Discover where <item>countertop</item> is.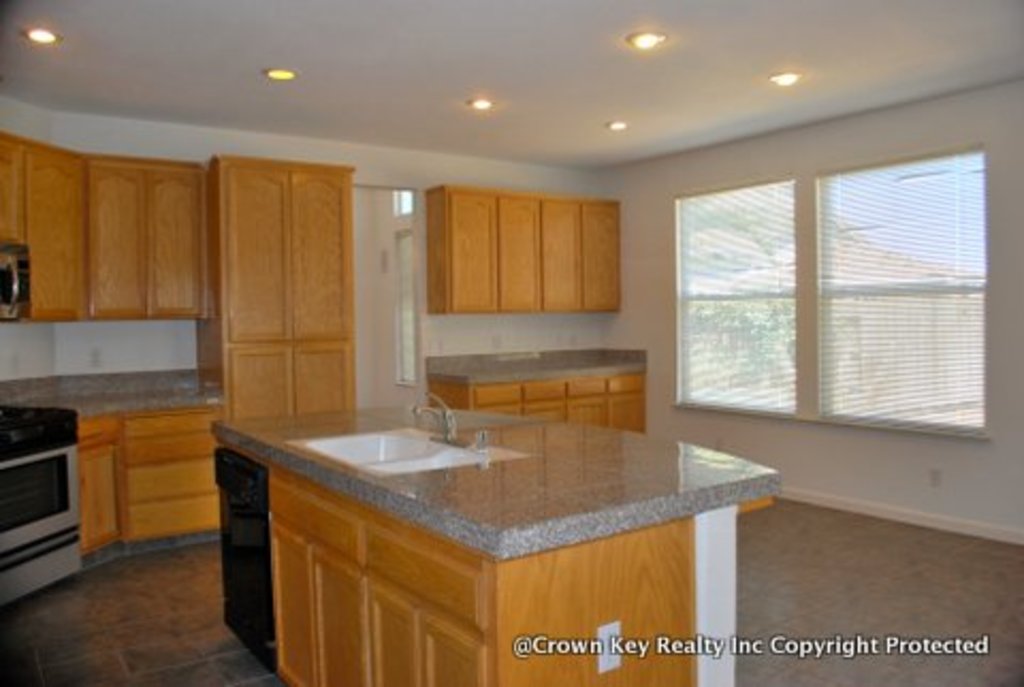
Discovered at 422, 346, 649, 390.
